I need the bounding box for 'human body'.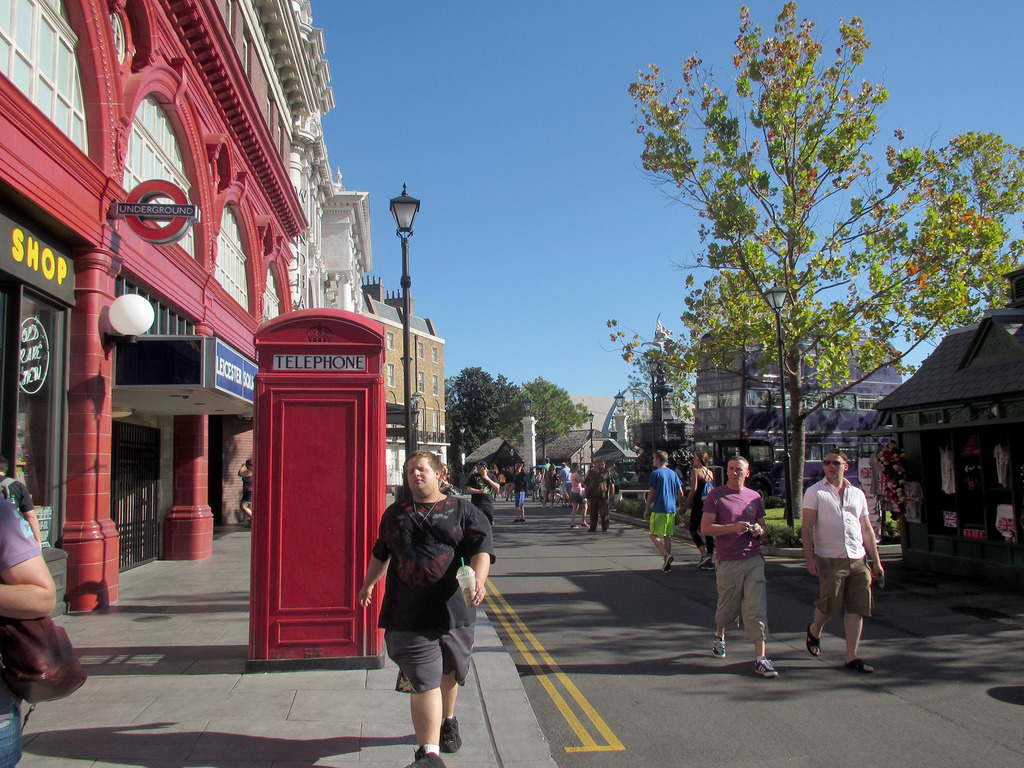
Here it is: 687 451 716 565.
